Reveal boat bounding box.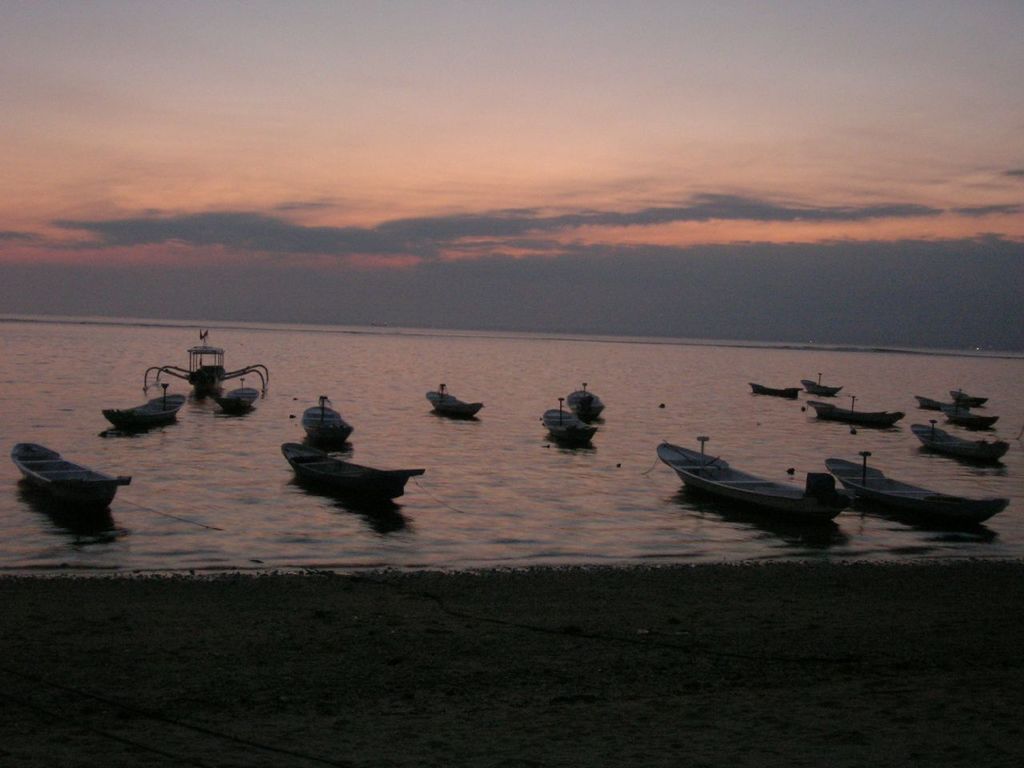
Revealed: bbox=[800, 366, 842, 400].
